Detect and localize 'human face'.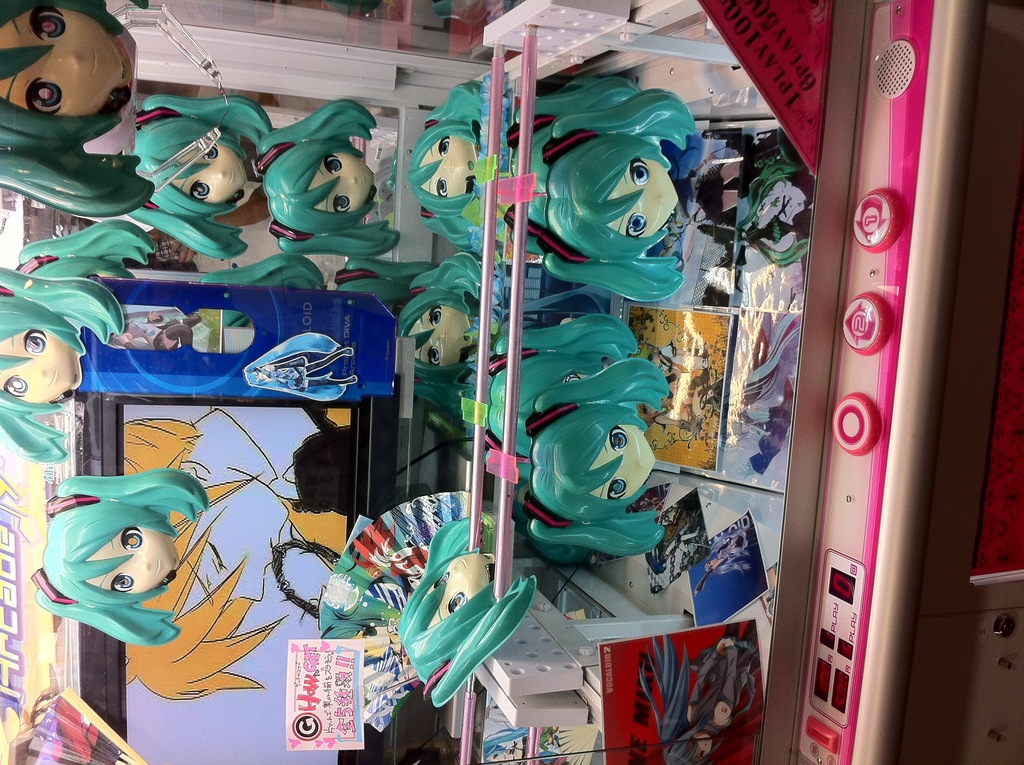
Localized at 588, 426, 660, 503.
